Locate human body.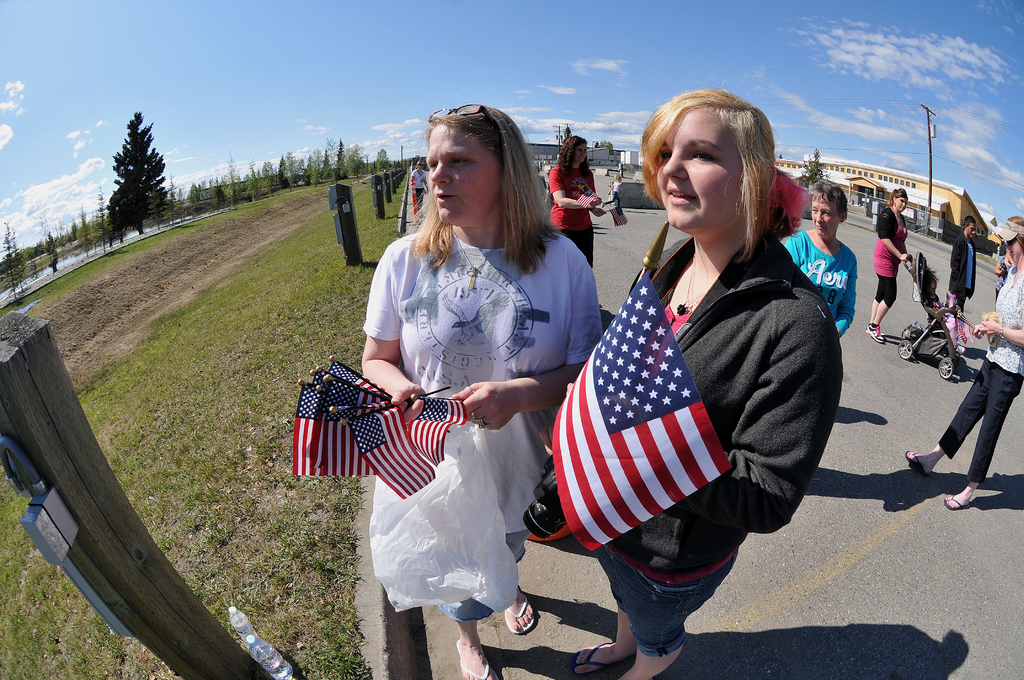
Bounding box: crop(781, 184, 858, 338).
